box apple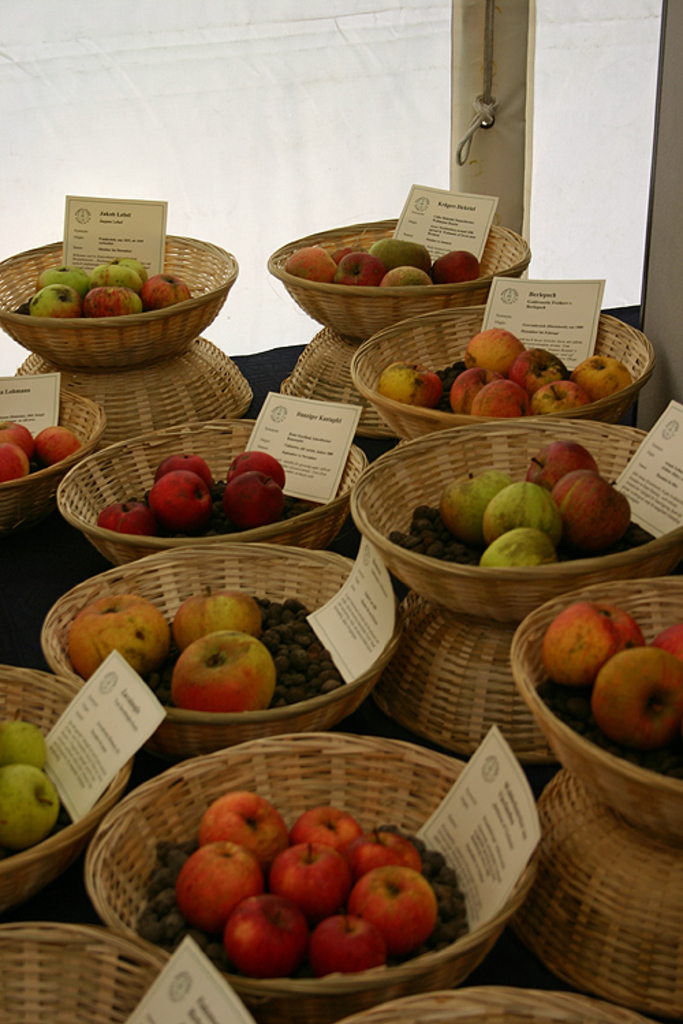
593, 644, 682, 750
